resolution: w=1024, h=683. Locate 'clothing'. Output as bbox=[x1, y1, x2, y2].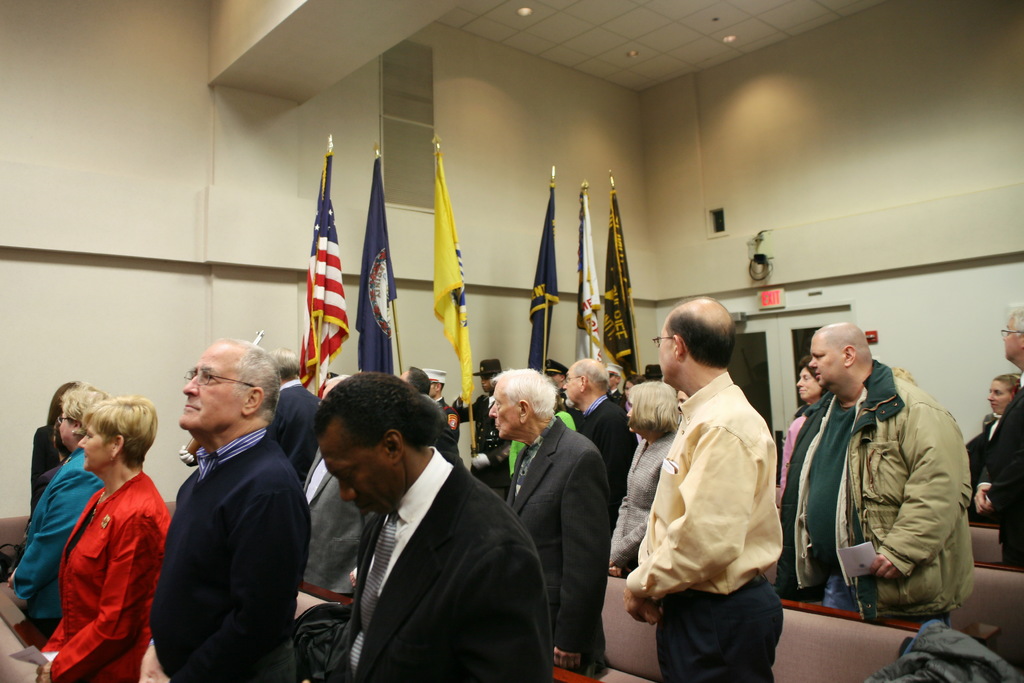
bbox=[269, 375, 315, 459].
